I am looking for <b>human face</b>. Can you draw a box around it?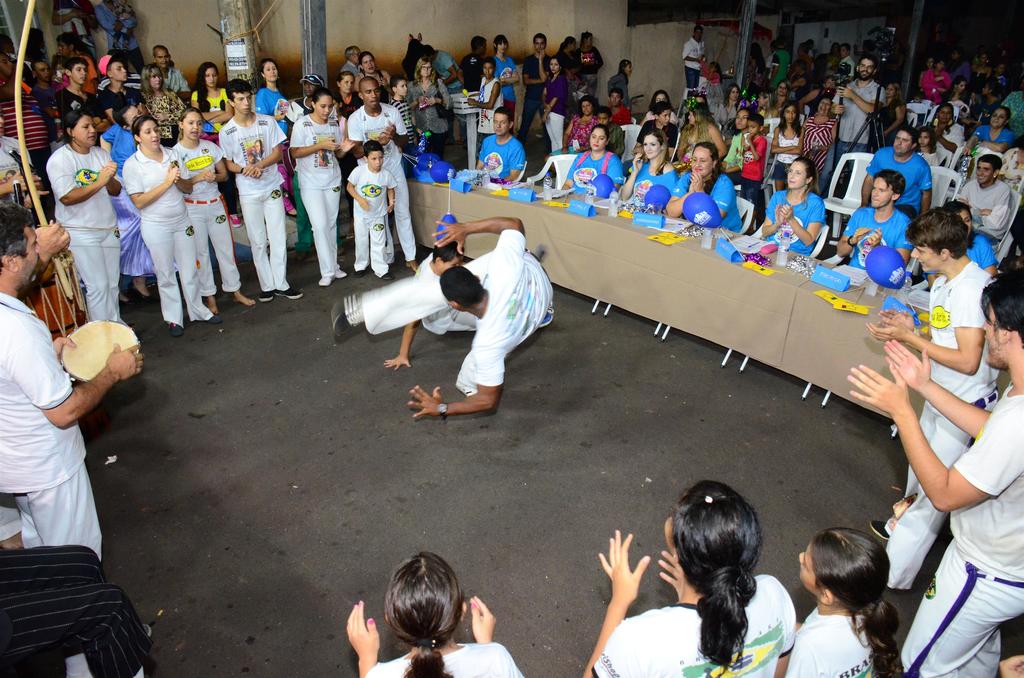
Sure, the bounding box is <bbox>797, 44, 803, 56</bbox>.
